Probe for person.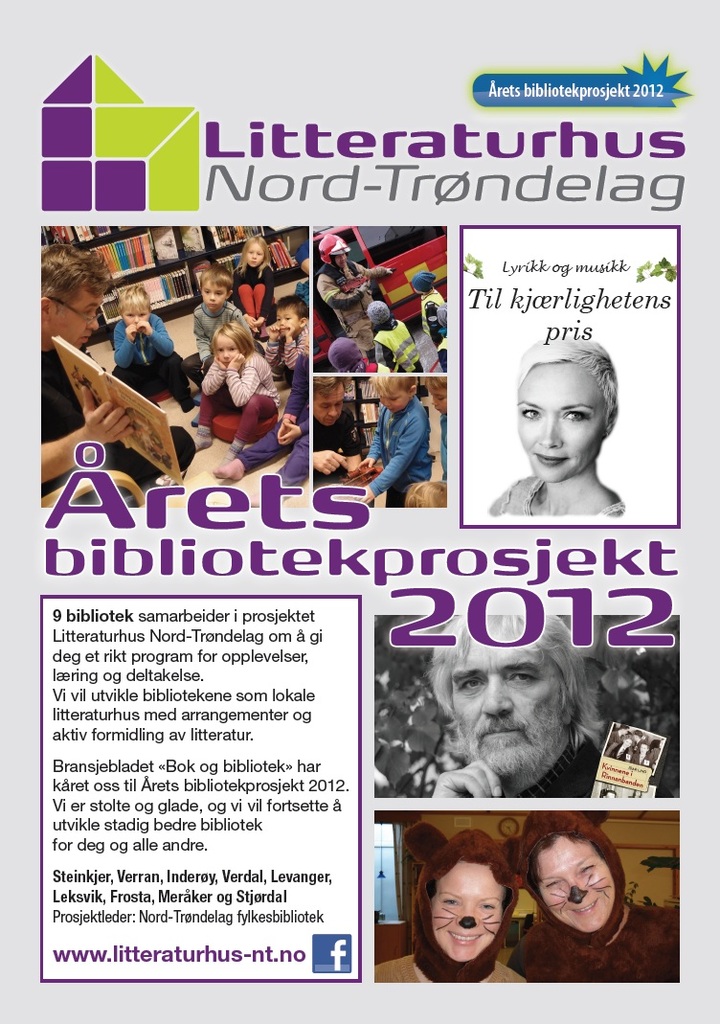
Probe result: [x1=293, y1=356, x2=370, y2=477].
